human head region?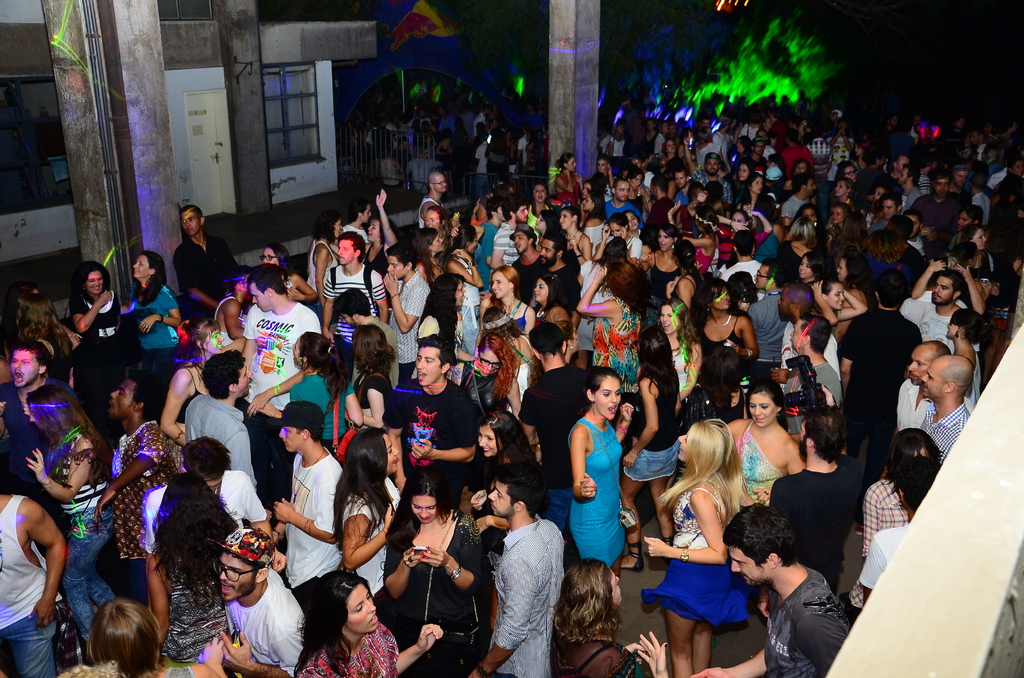
{"left": 191, "top": 318, "right": 225, "bottom": 354}
